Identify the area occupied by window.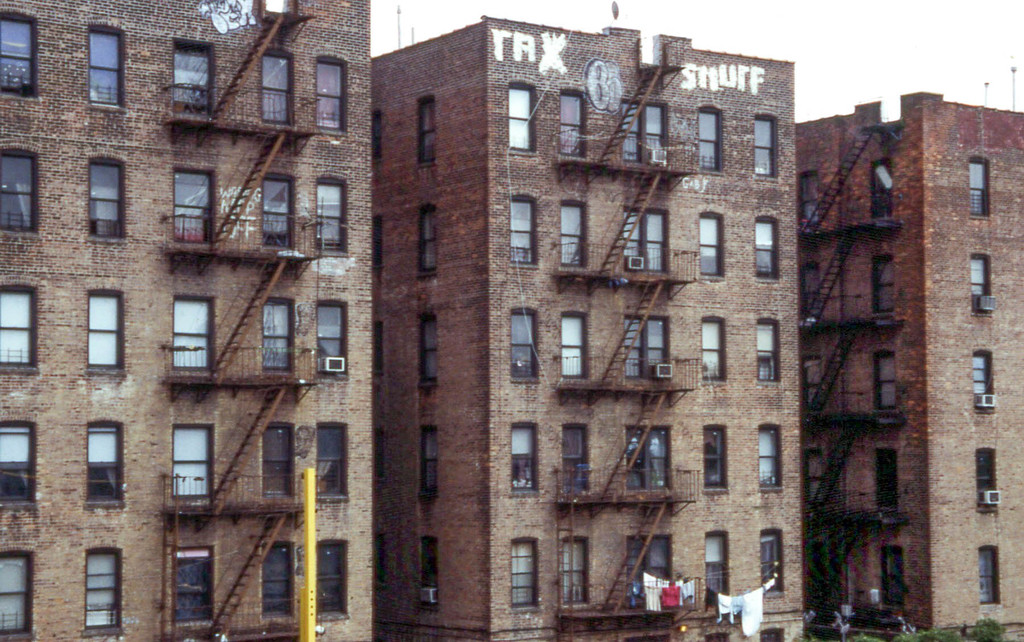
Area: l=419, t=321, r=440, b=390.
